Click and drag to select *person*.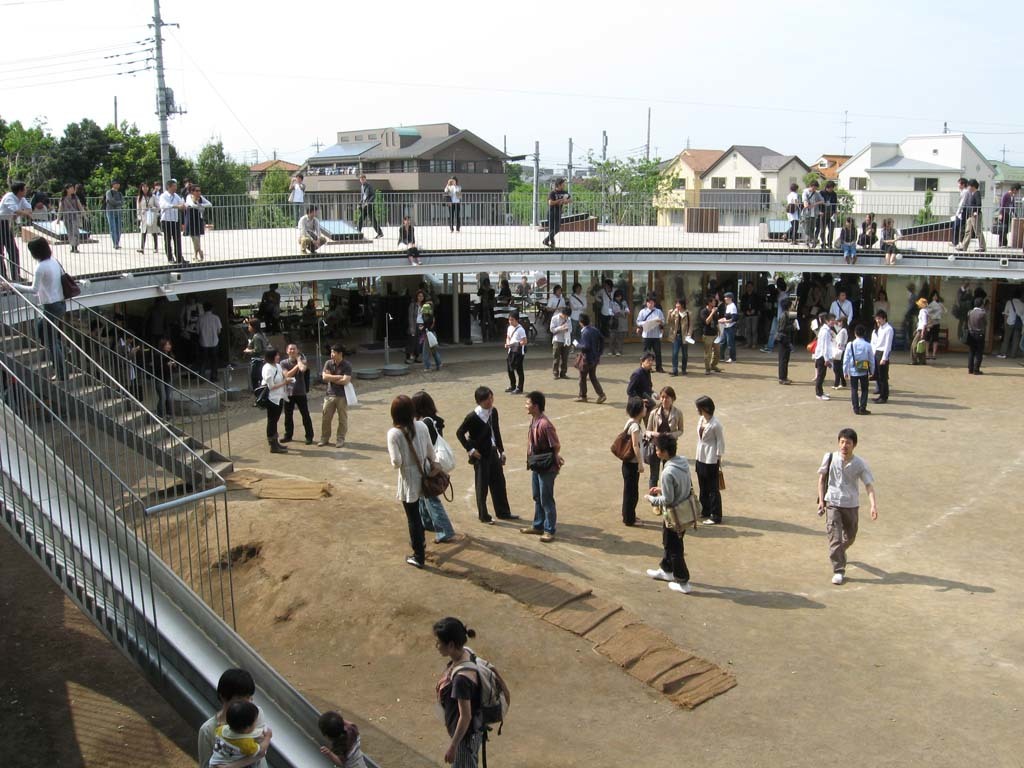
Selection: <region>382, 393, 445, 588</region>.
